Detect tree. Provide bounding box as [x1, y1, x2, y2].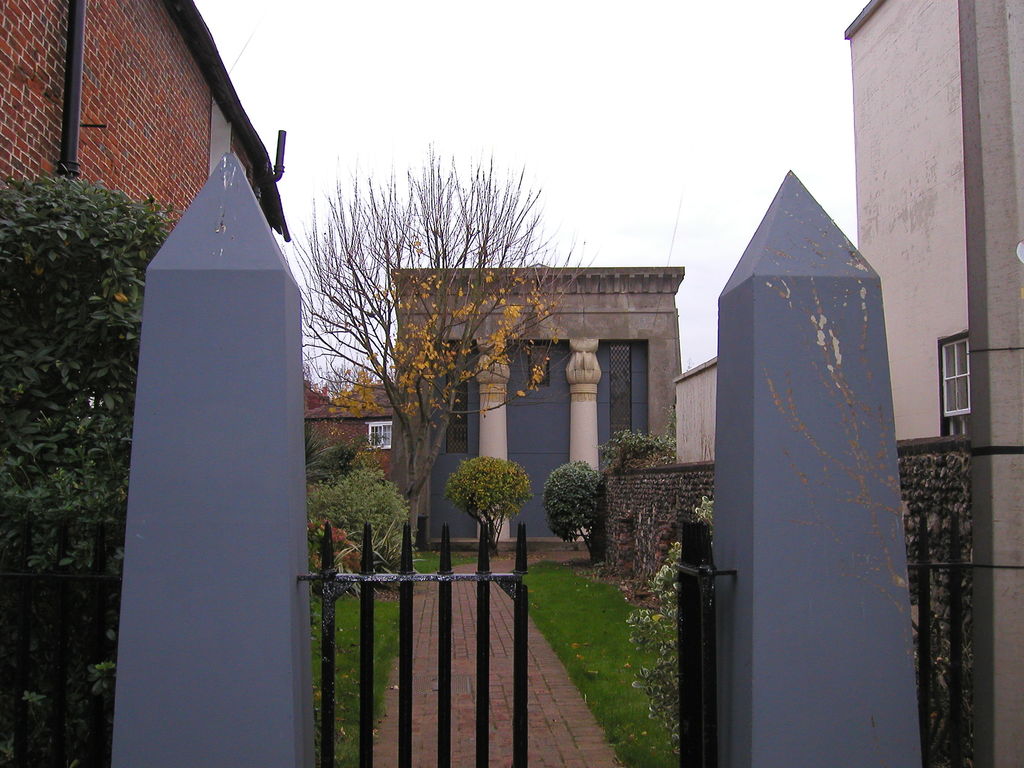
[0, 173, 175, 767].
